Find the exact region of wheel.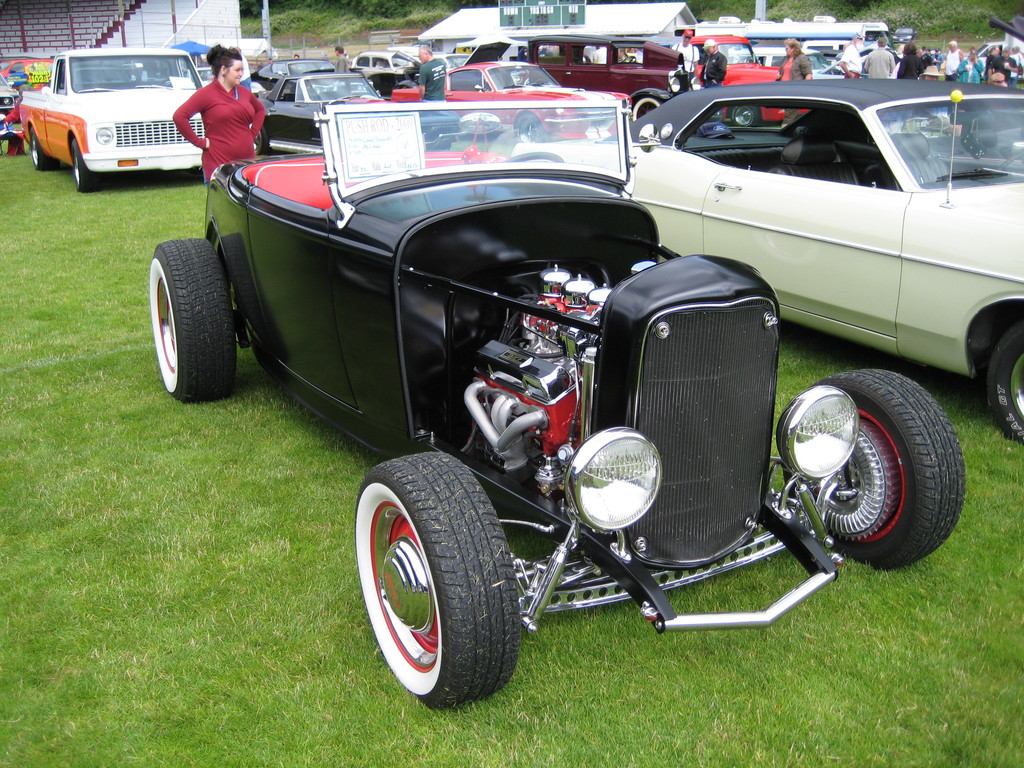
Exact region: [150,238,235,404].
